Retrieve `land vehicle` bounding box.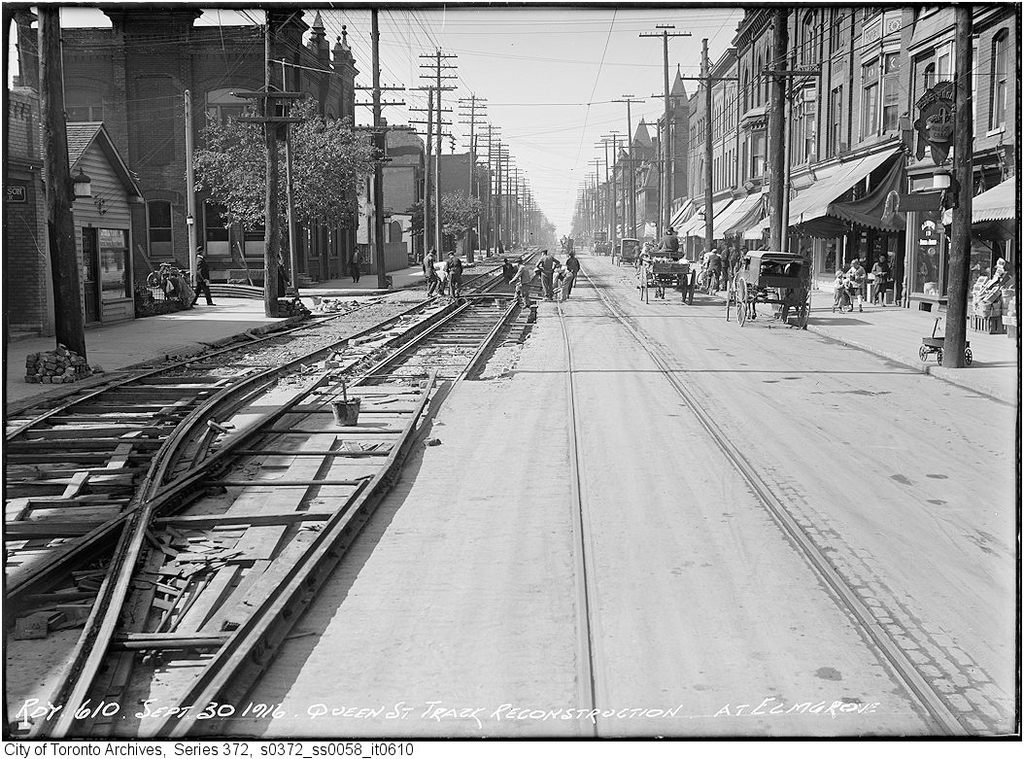
Bounding box: 592,227,612,259.
